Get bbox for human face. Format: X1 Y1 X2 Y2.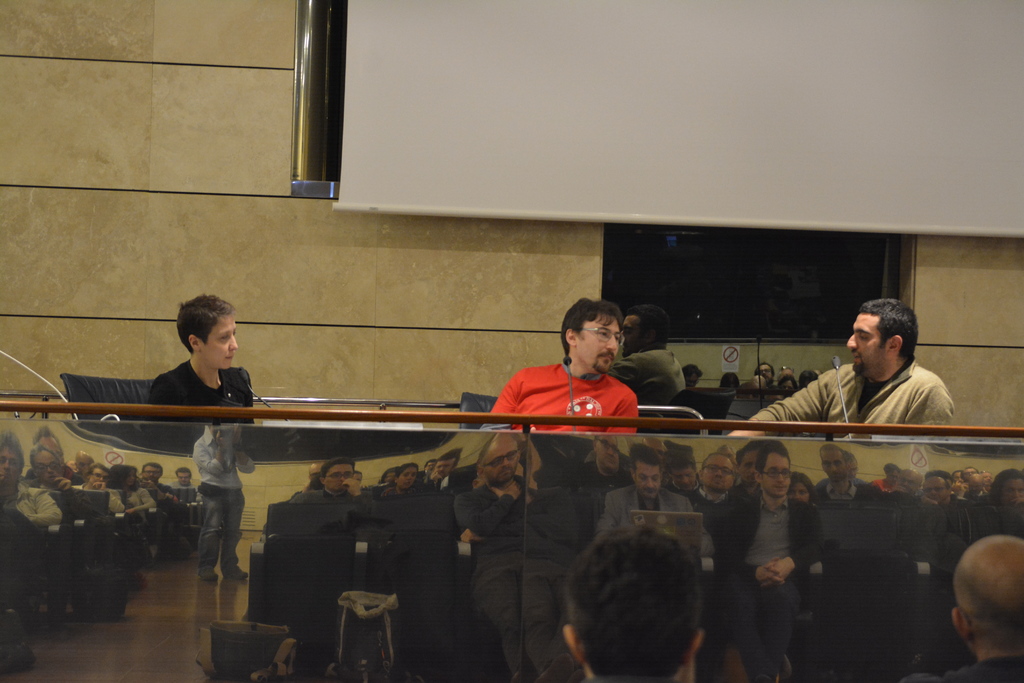
483 446 522 488.
